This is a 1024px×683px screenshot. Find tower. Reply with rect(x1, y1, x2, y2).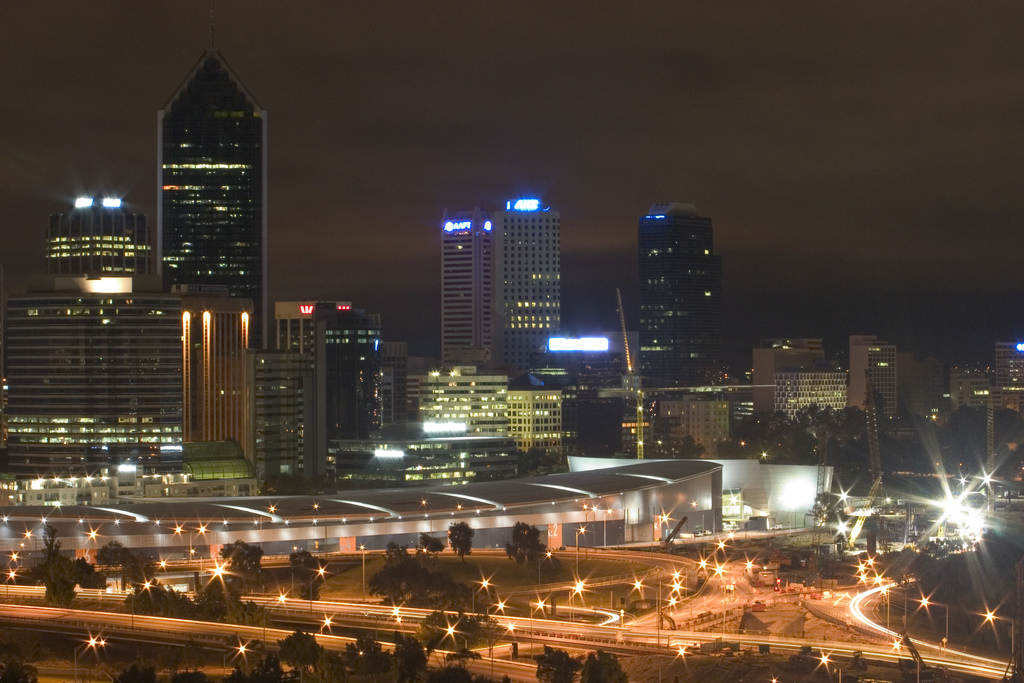
rect(157, 0, 269, 348).
